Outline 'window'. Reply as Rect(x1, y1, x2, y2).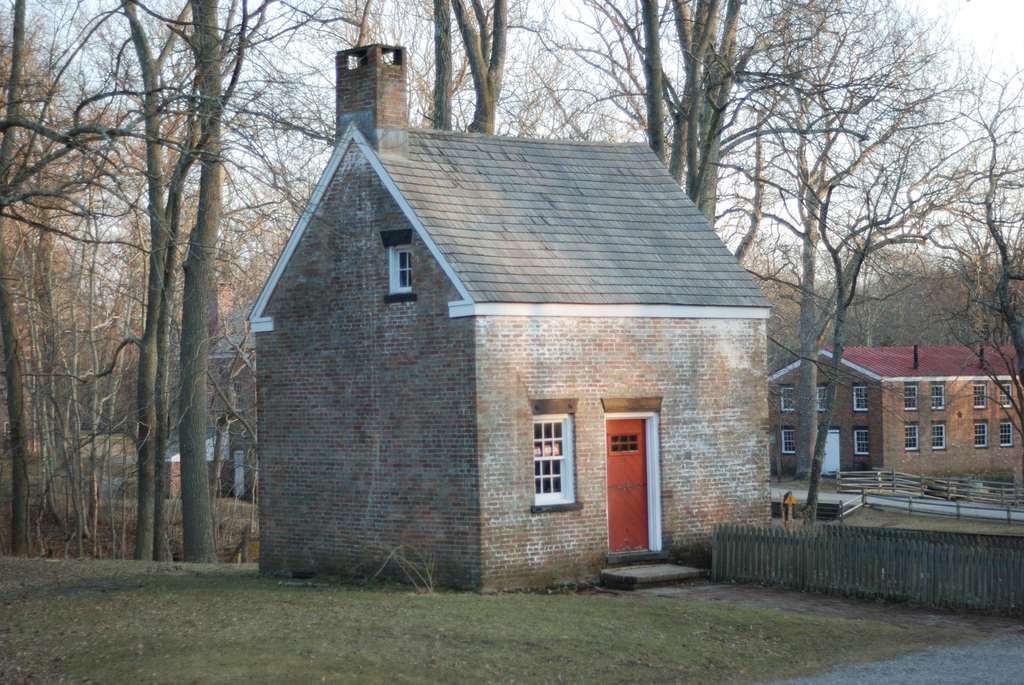
Rect(930, 420, 947, 451).
